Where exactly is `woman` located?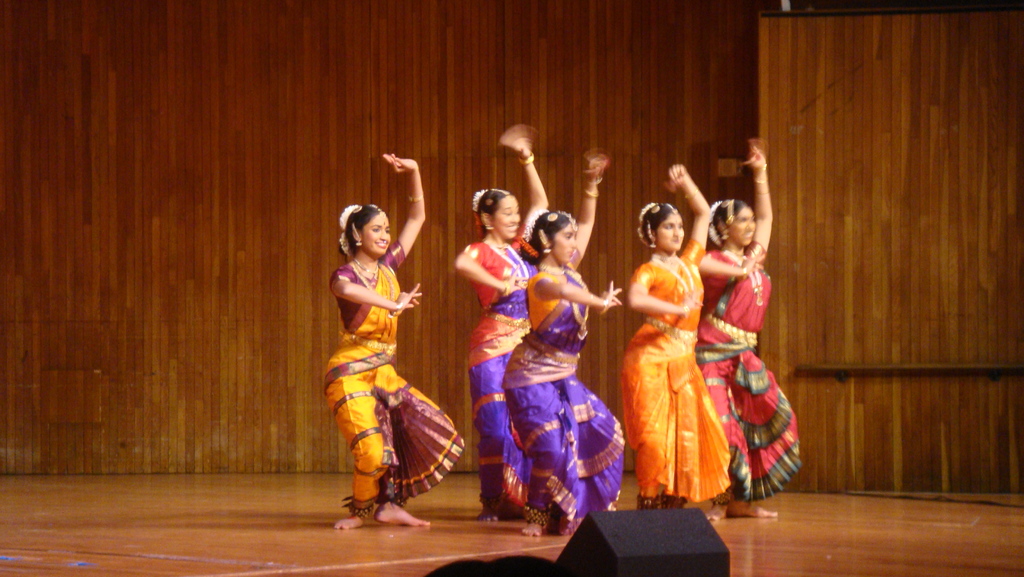
Its bounding box is 698,140,808,525.
